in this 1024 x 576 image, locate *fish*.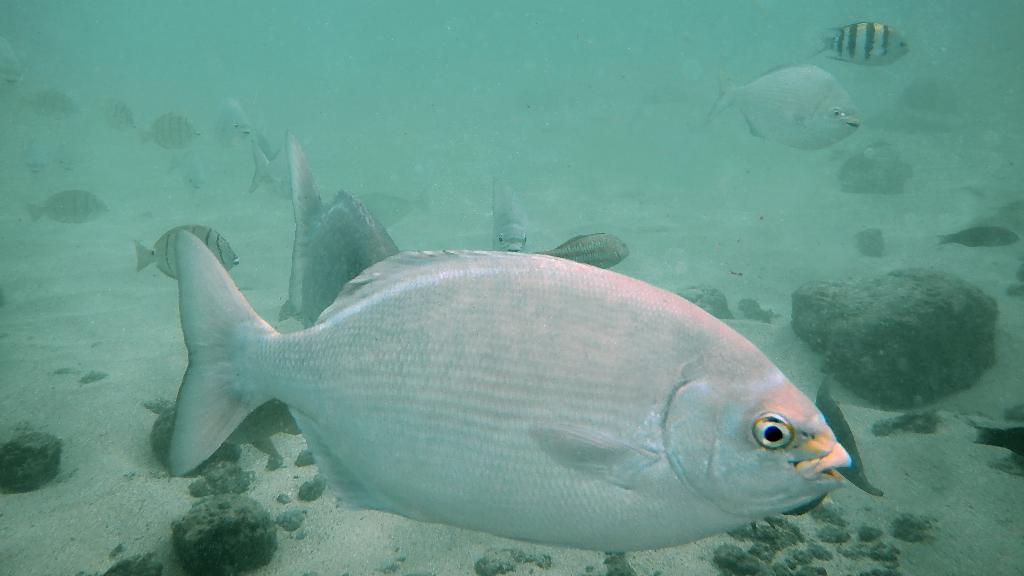
Bounding box: box=[31, 84, 69, 125].
